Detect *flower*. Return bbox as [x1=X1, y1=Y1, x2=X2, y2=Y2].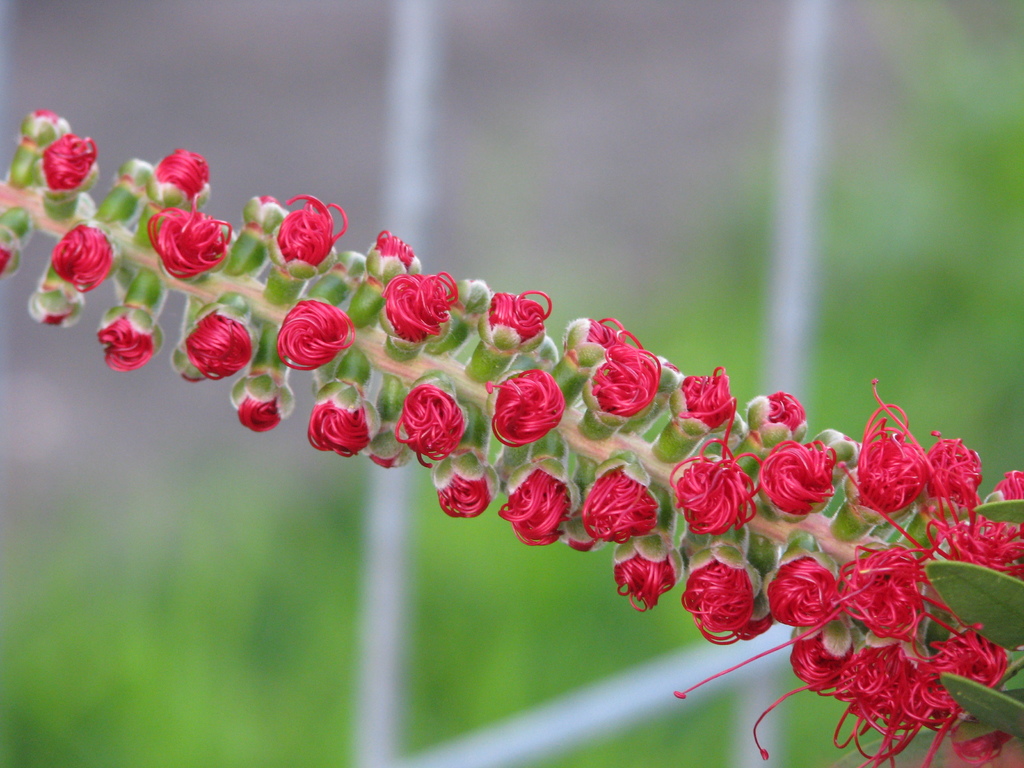
[x1=382, y1=271, x2=459, y2=343].
